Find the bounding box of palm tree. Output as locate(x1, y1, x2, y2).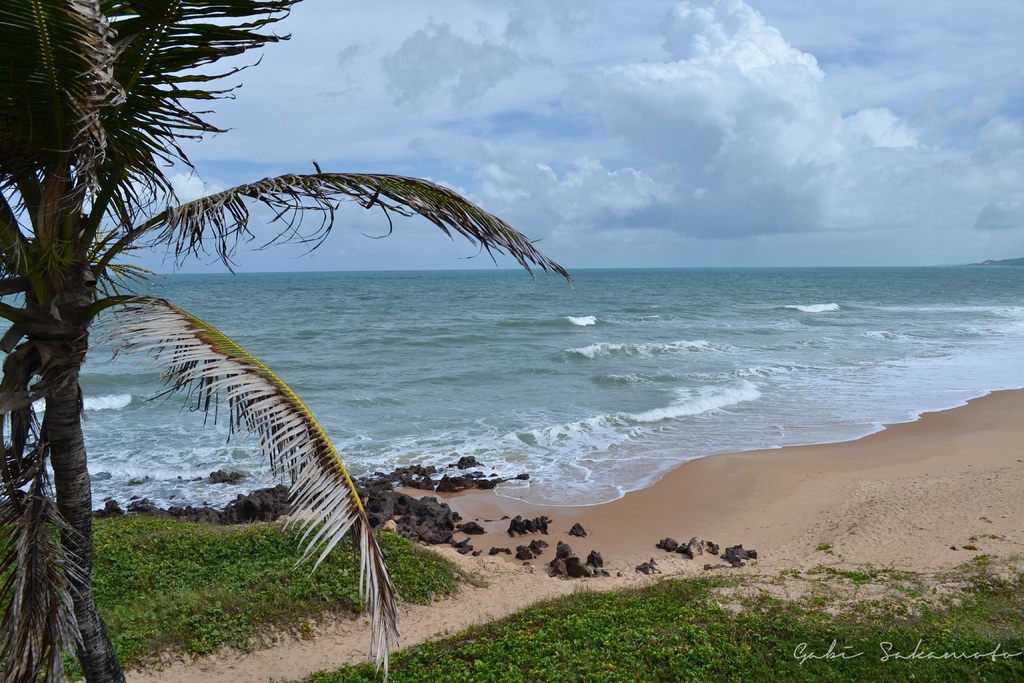
locate(0, 0, 575, 682).
